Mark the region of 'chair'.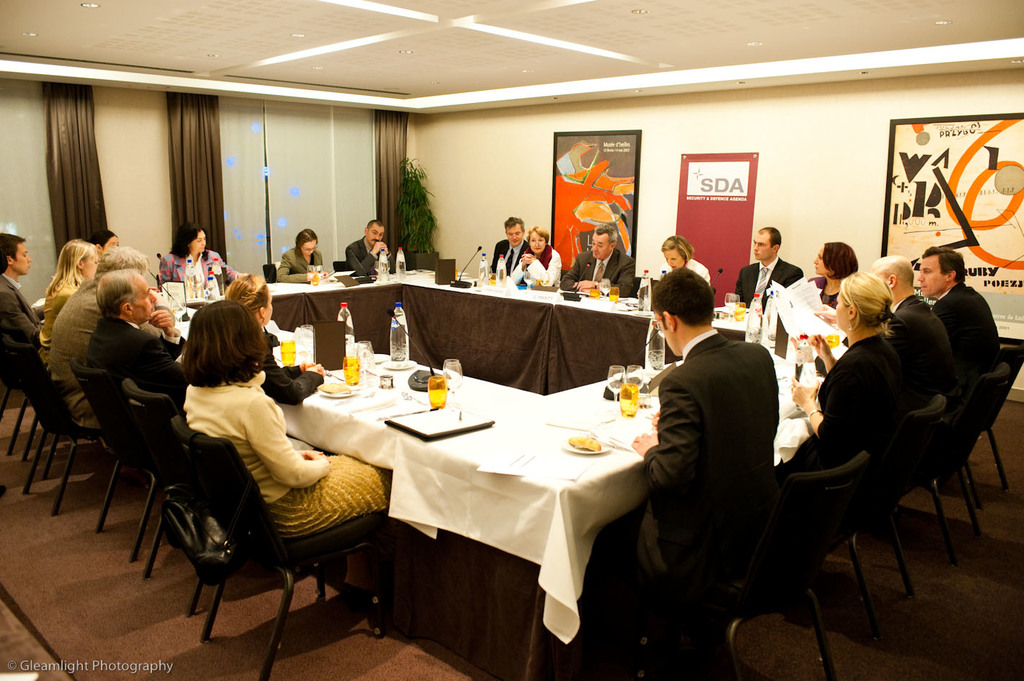
Region: left=963, top=347, right=1023, bottom=514.
